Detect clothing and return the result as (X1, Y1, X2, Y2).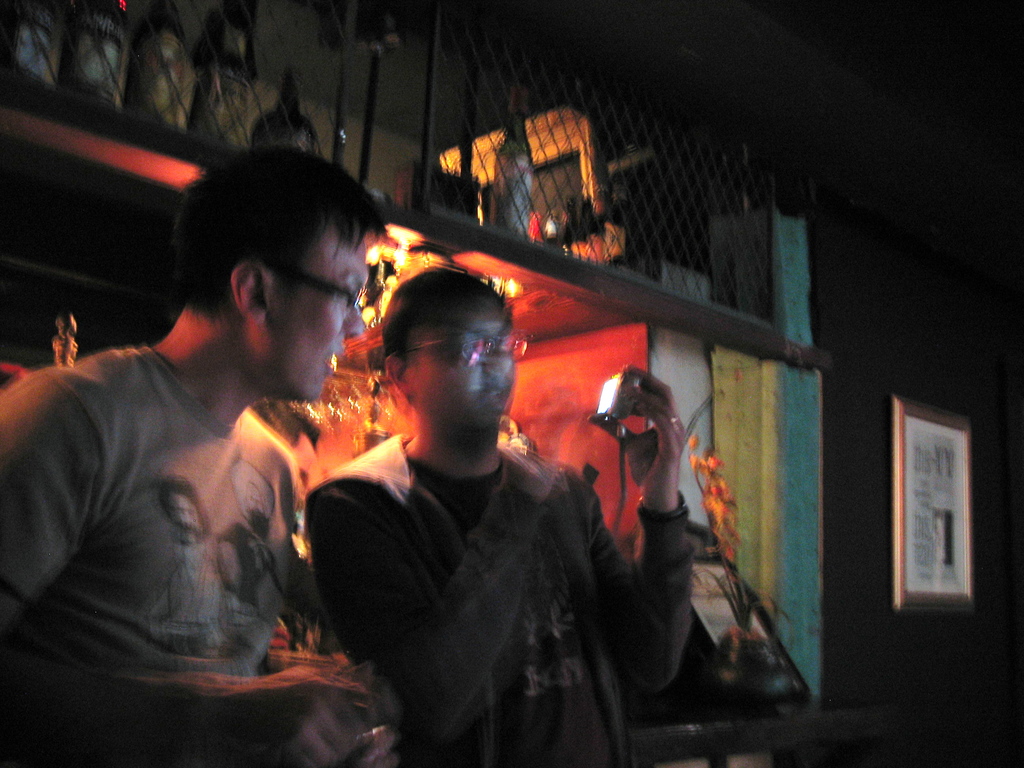
(304, 433, 697, 767).
